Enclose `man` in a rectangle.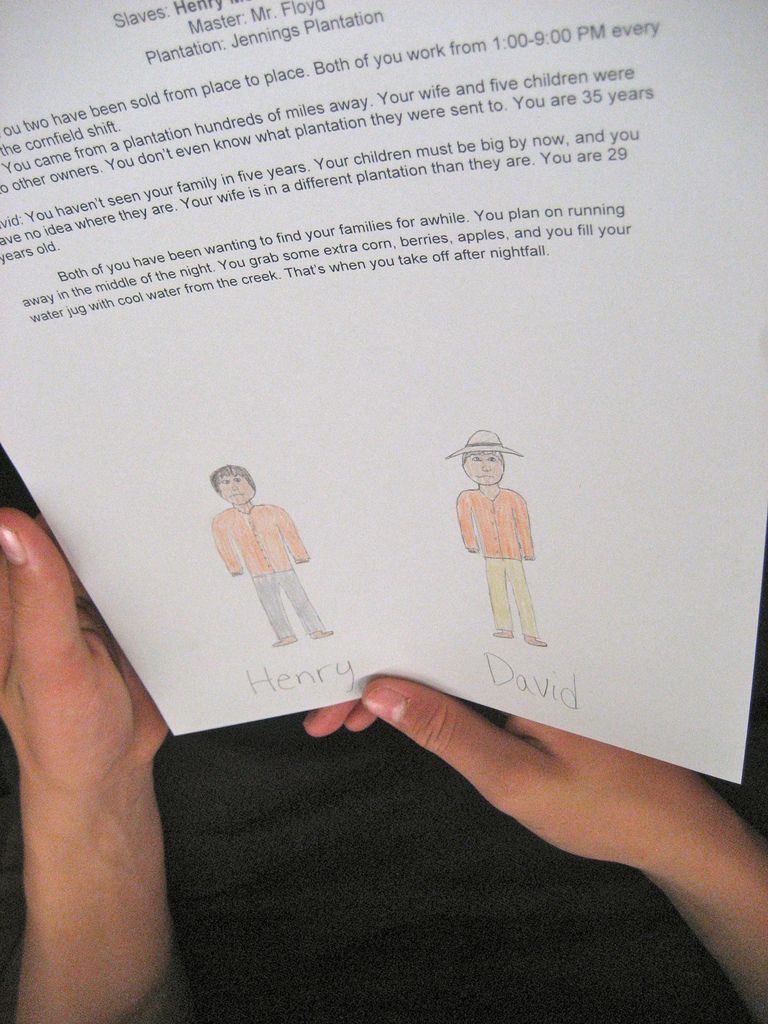
<bbox>443, 433, 548, 644</bbox>.
